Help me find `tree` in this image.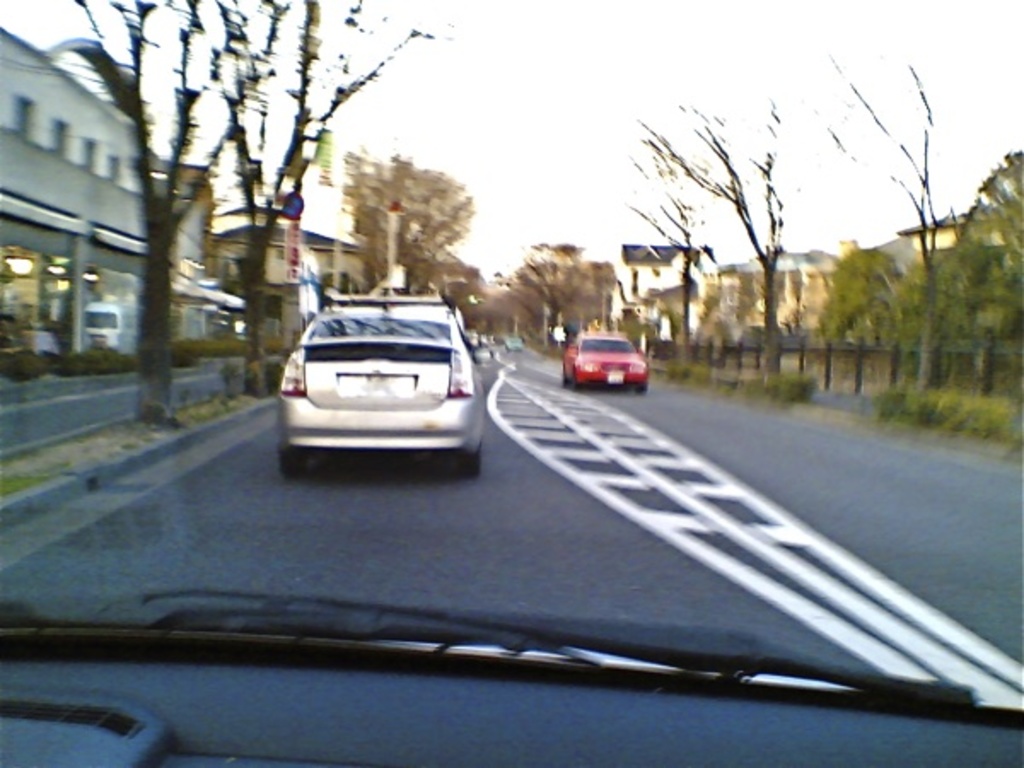
Found it: box=[191, 0, 442, 394].
